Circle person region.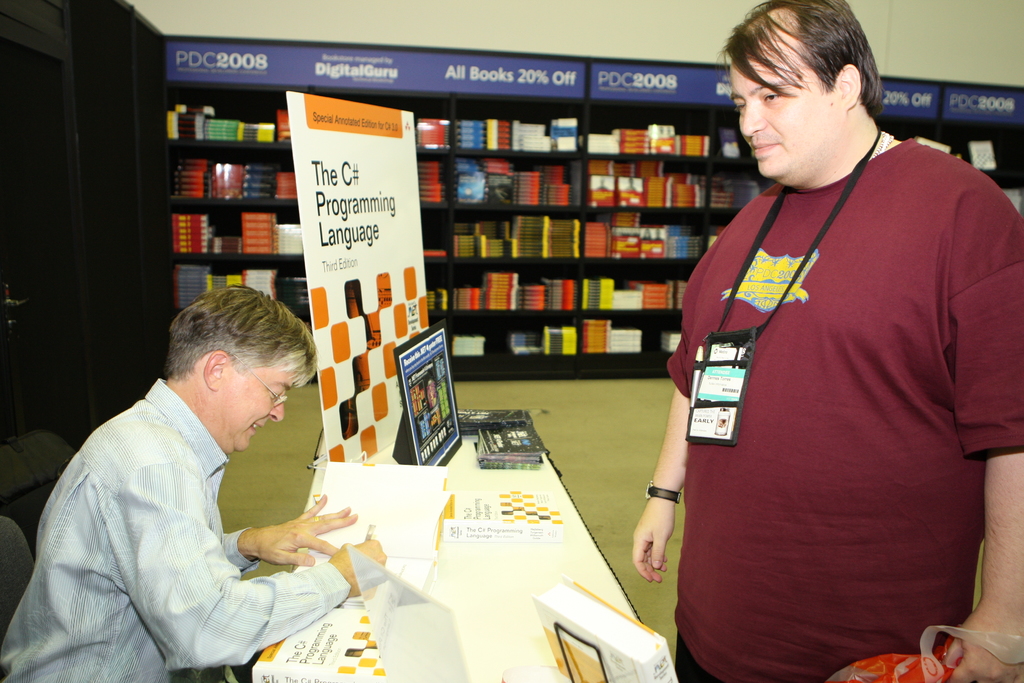
Region: box(1, 276, 387, 682).
